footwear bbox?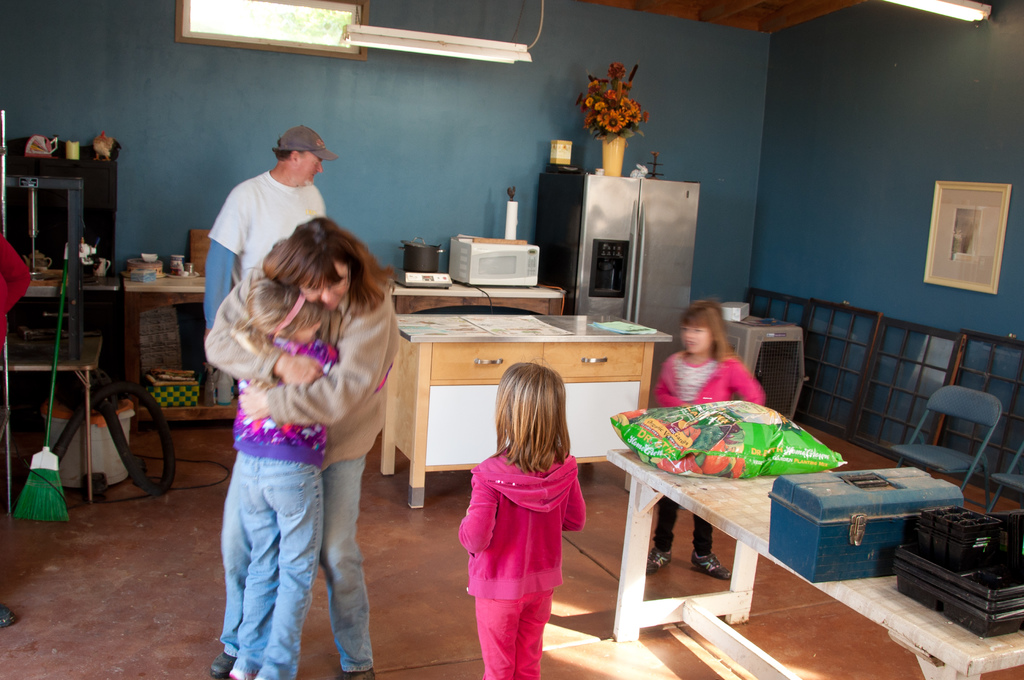
[left=645, top=548, right=671, bottom=576]
